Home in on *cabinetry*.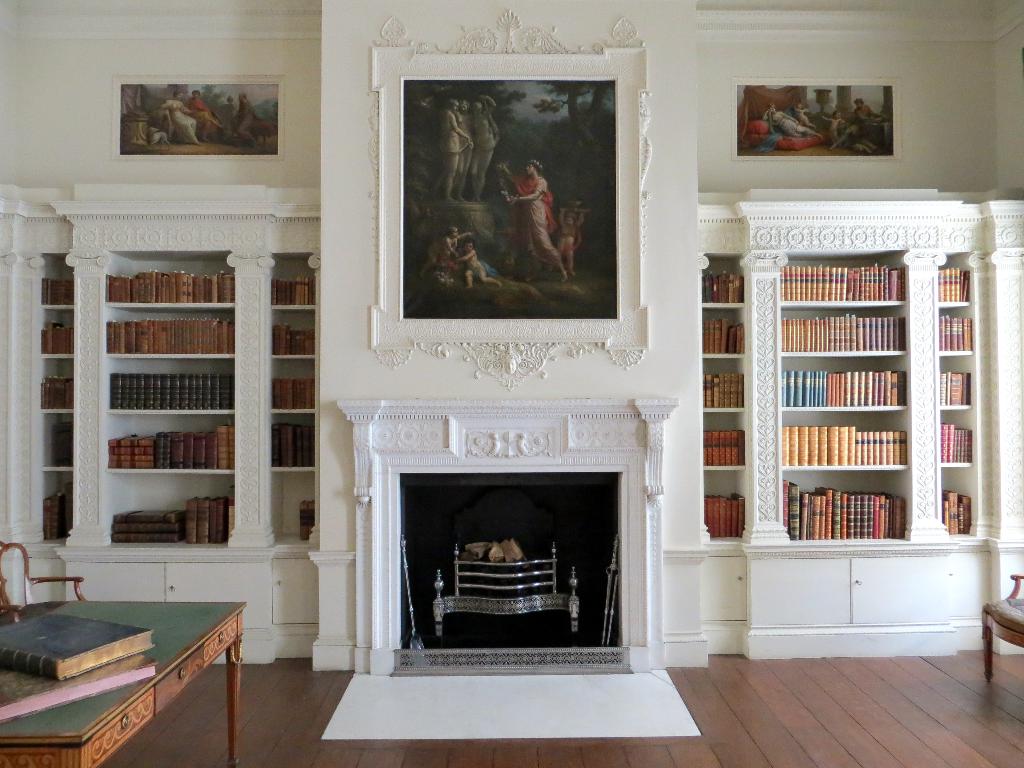
Homed in at box=[696, 184, 1023, 651].
